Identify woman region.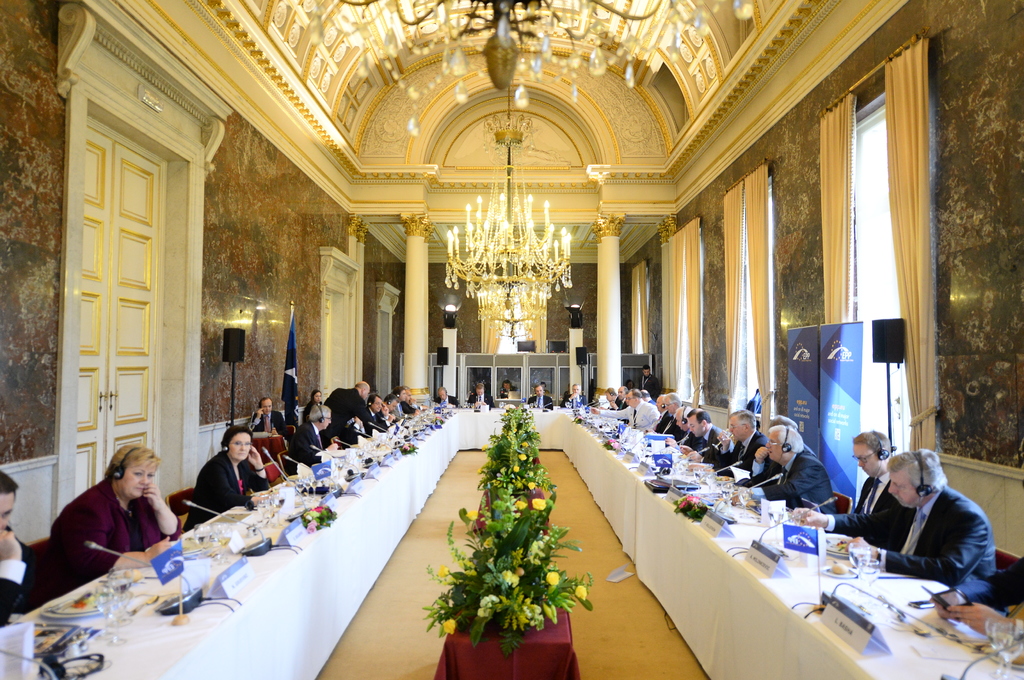
Region: box=[50, 445, 179, 594].
